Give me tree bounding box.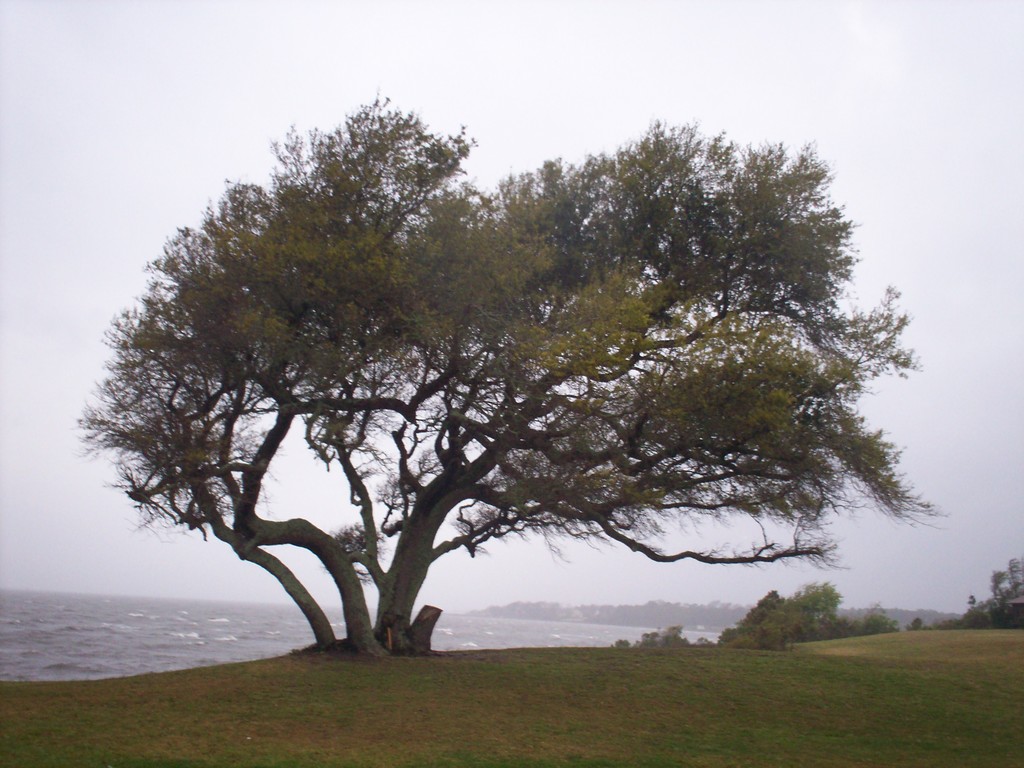
(951, 549, 1023, 640).
